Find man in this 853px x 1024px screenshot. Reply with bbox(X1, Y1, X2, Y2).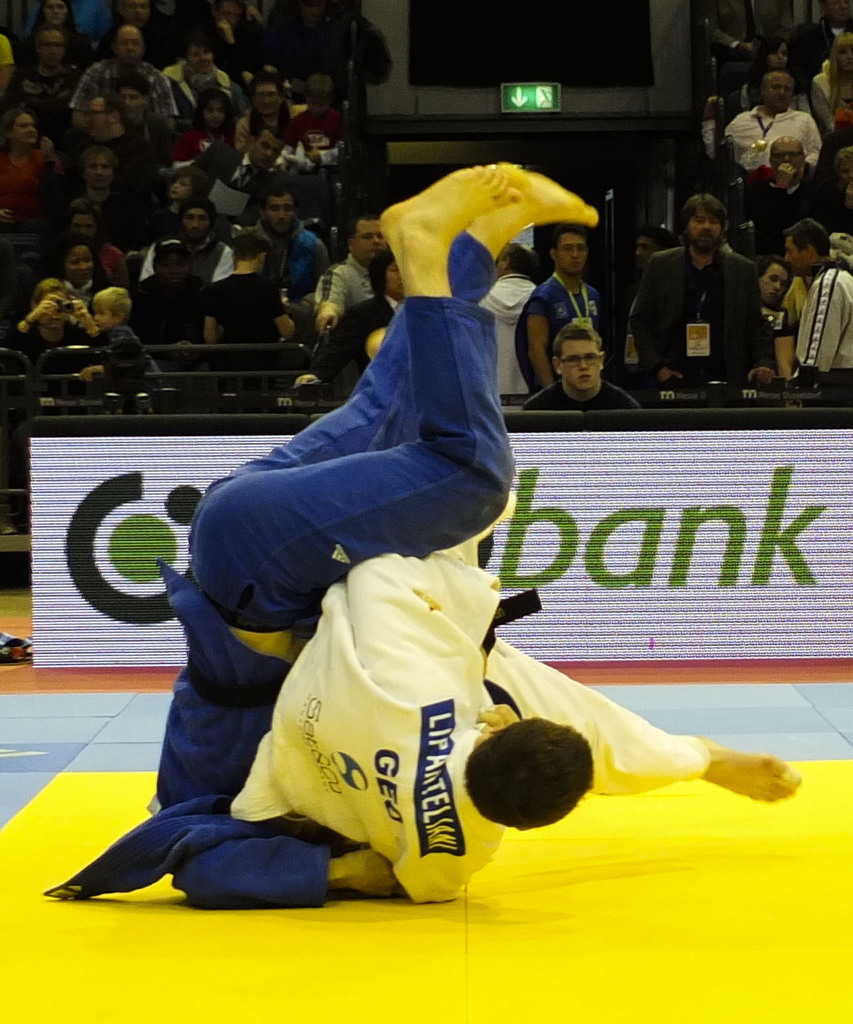
bbox(42, 158, 597, 917).
